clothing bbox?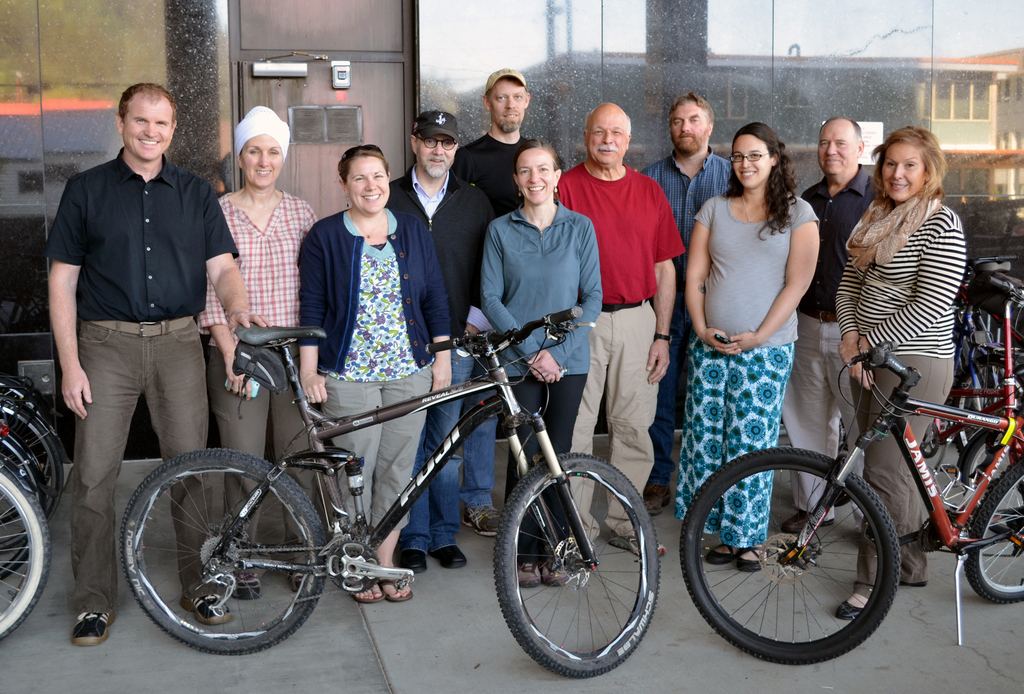
x1=673 y1=344 x2=796 y2=549
